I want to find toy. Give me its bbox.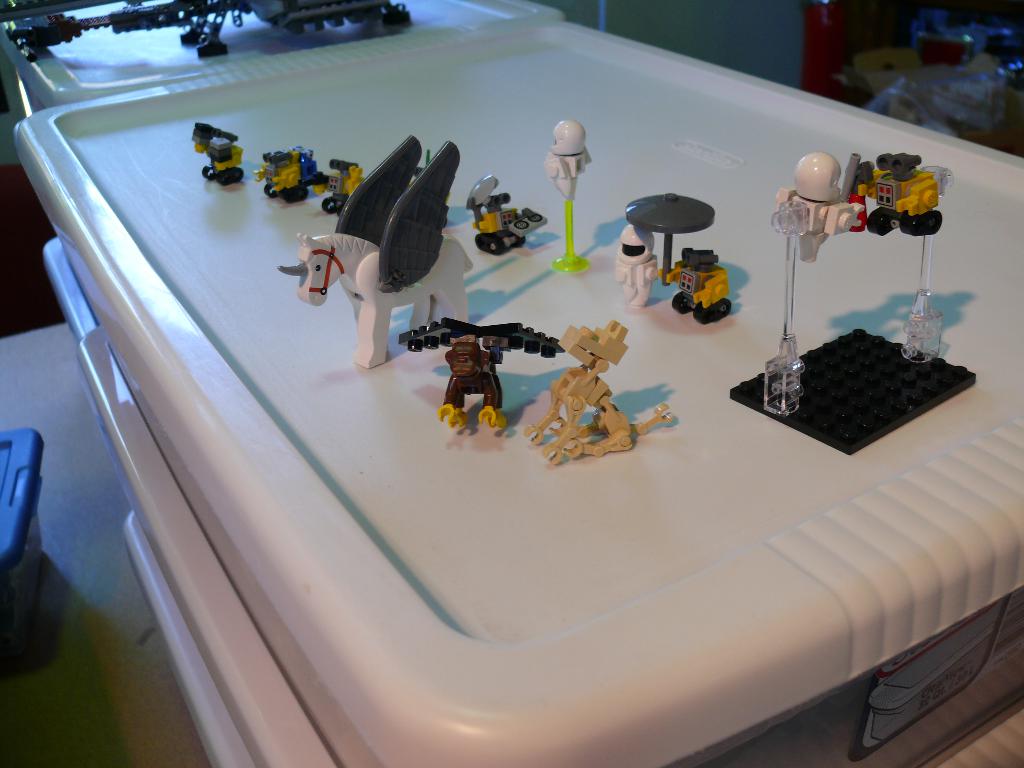
detection(254, 143, 314, 205).
